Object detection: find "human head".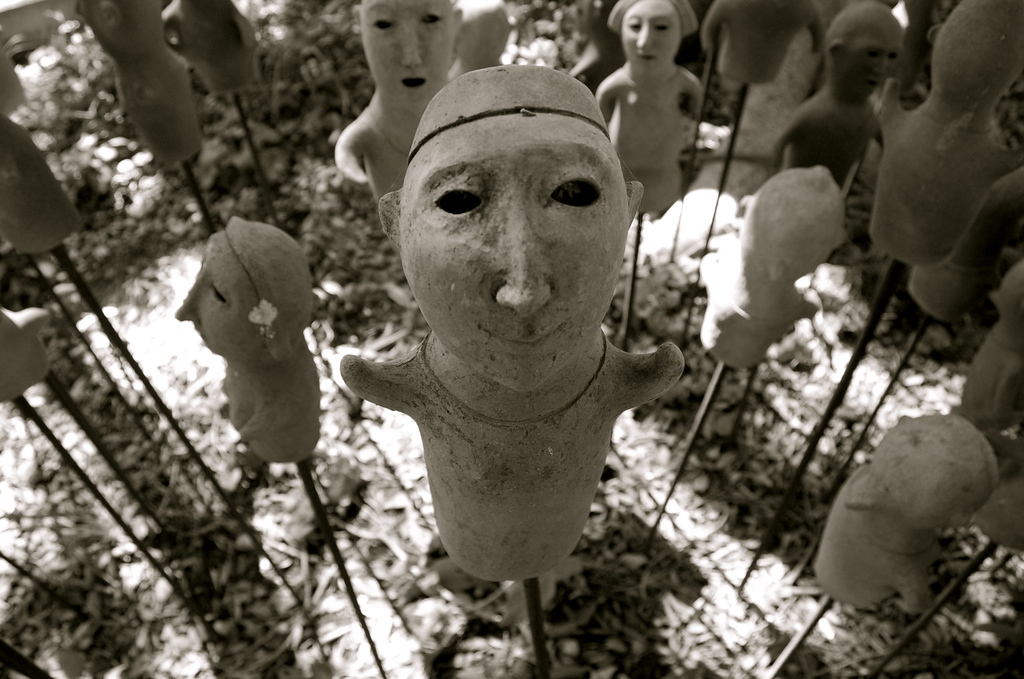
x1=172 y1=217 x2=314 y2=370.
